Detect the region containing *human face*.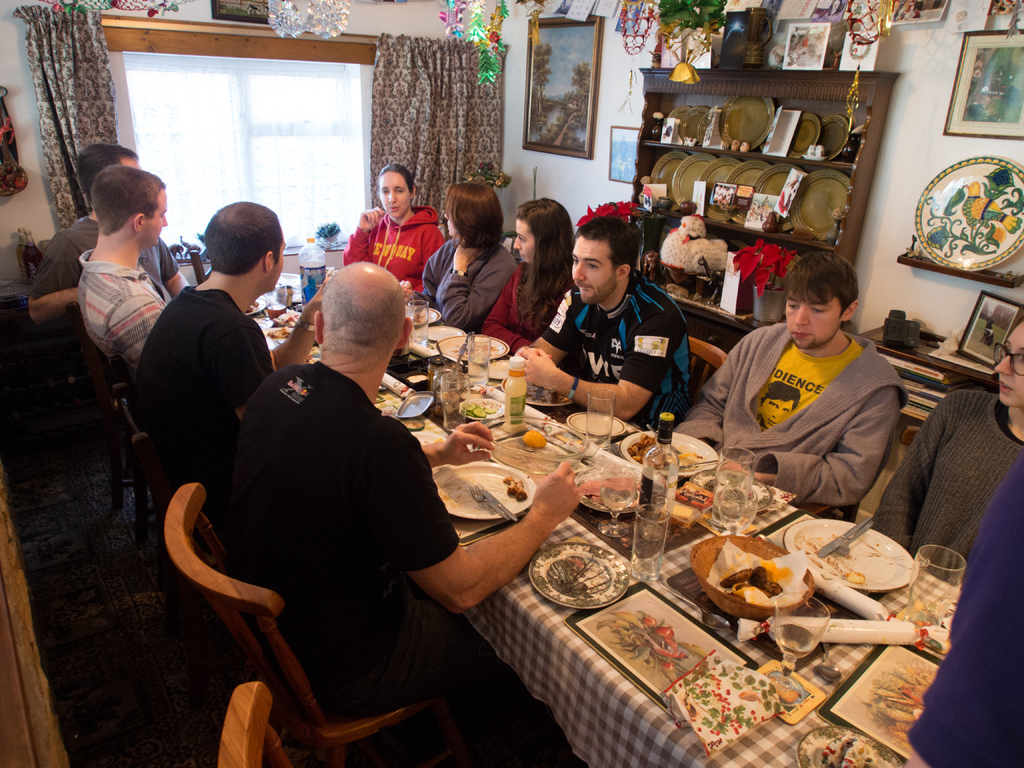
763 398 789 428.
